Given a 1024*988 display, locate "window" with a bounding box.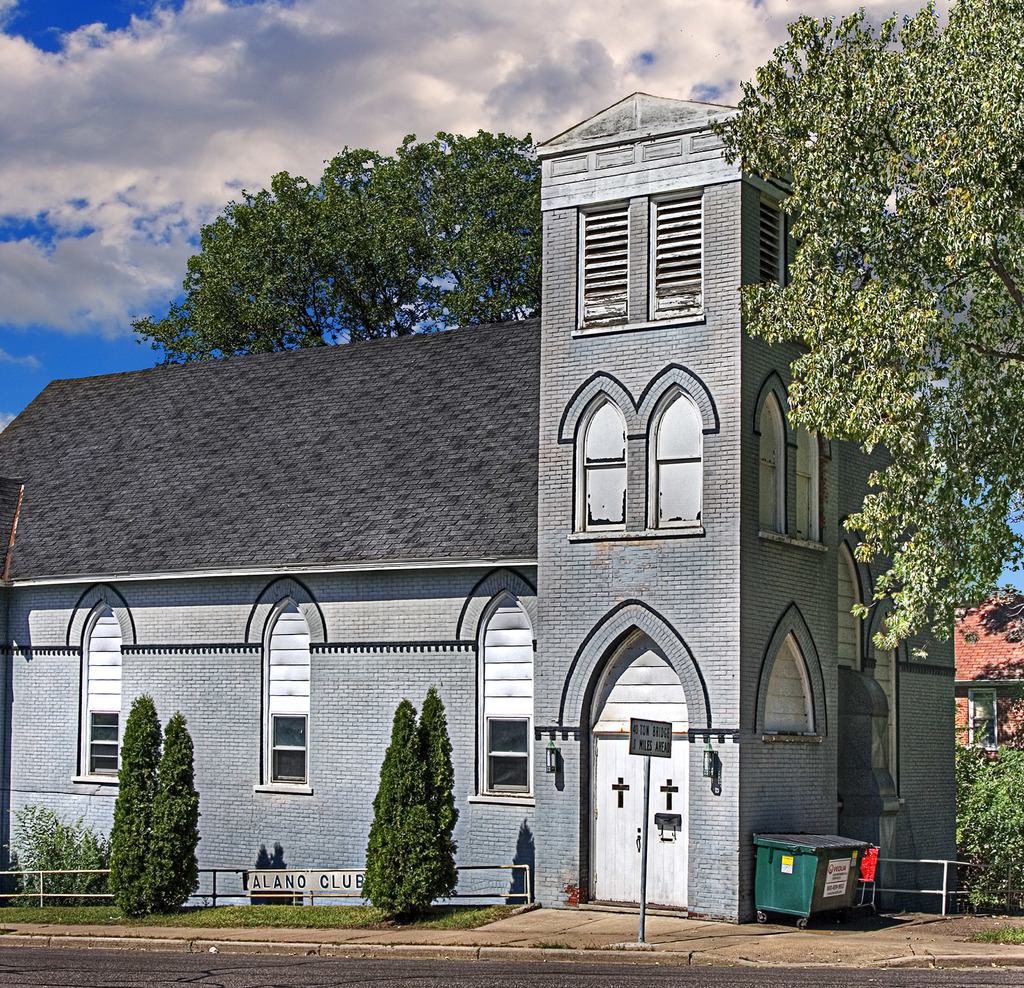
Located: [755,389,784,533].
